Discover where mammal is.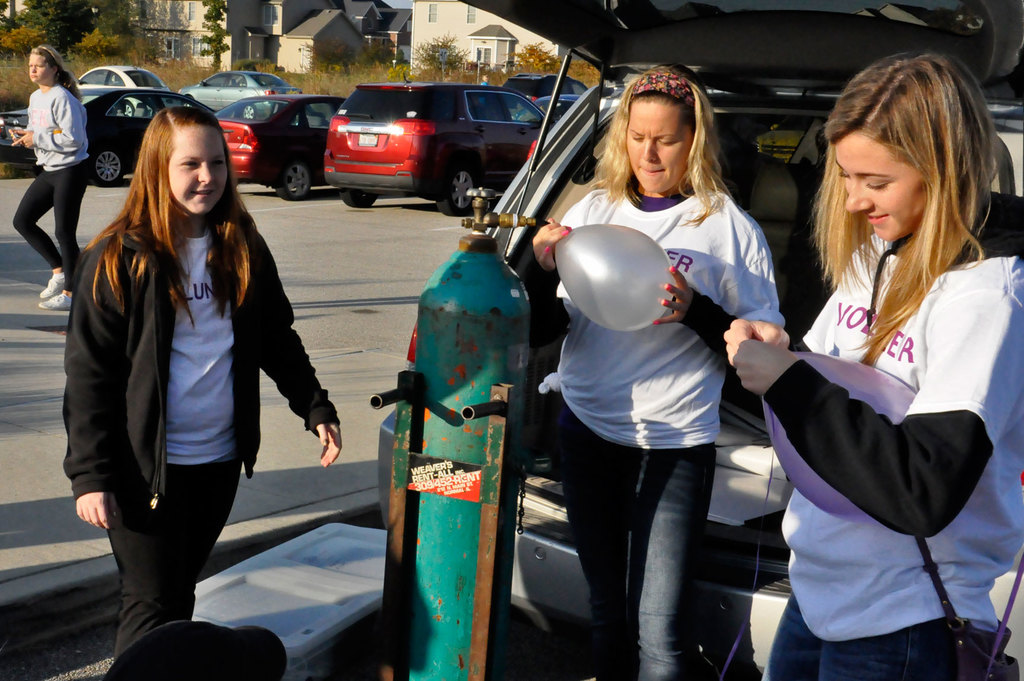
Discovered at 58/108/342/659.
